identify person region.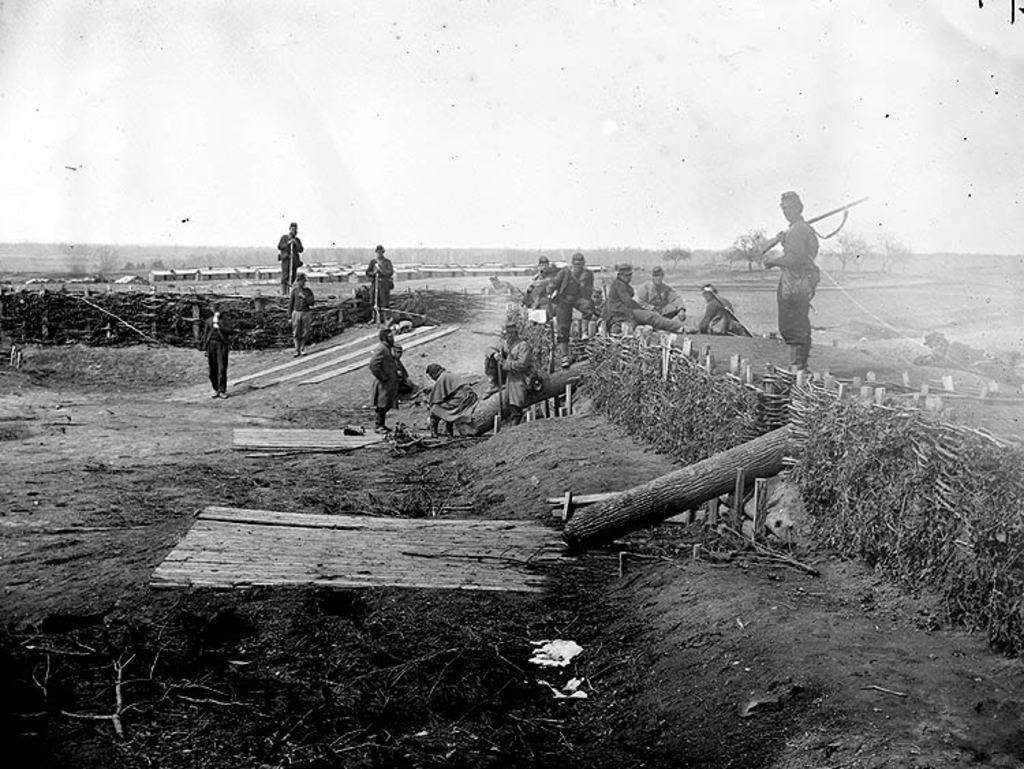
Region: 763, 176, 833, 361.
